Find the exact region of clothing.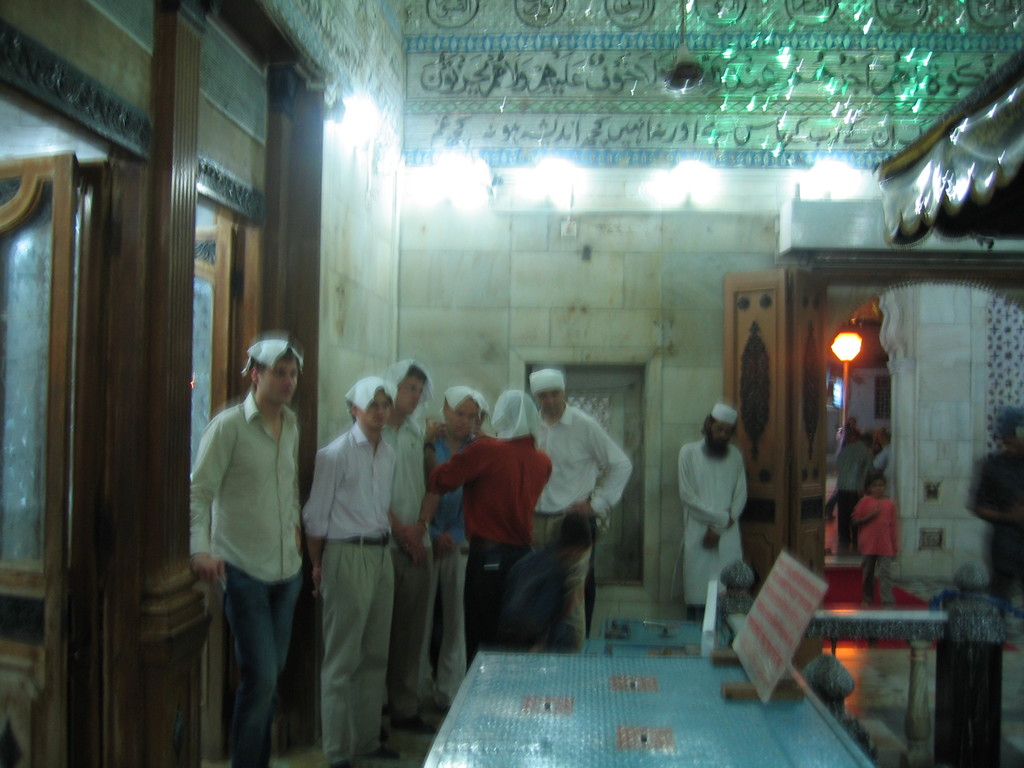
Exact region: detection(188, 384, 306, 767).
